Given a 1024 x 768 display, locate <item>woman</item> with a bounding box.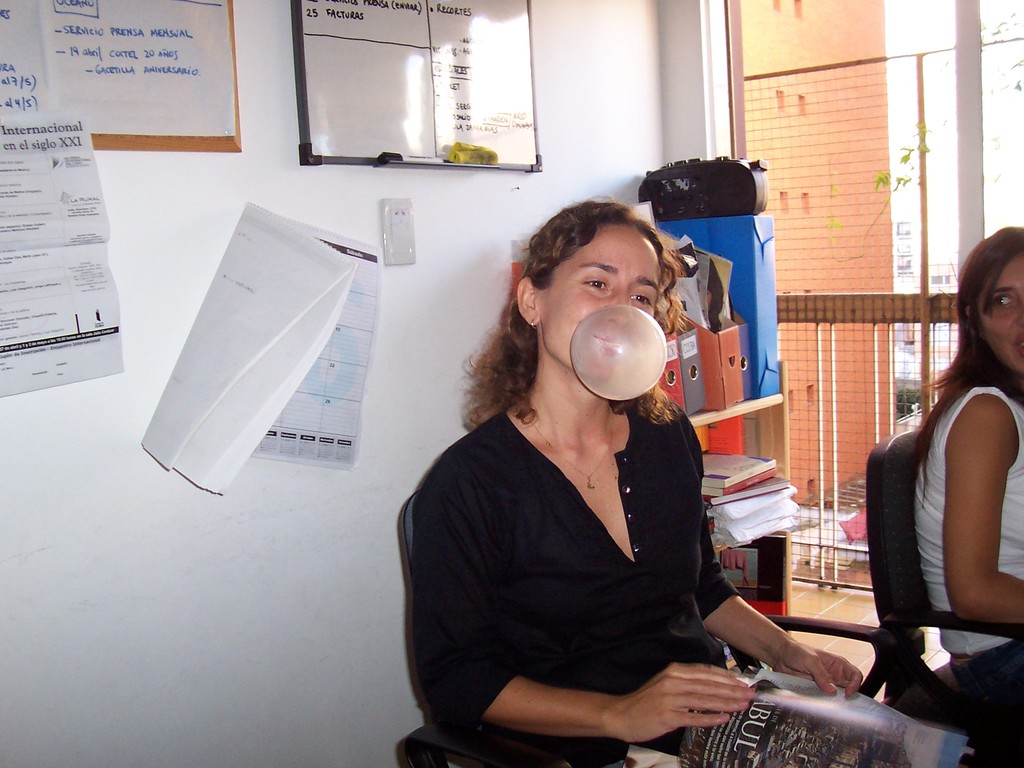
Located: x1=697 y1=250 x2=724 y2=333.
